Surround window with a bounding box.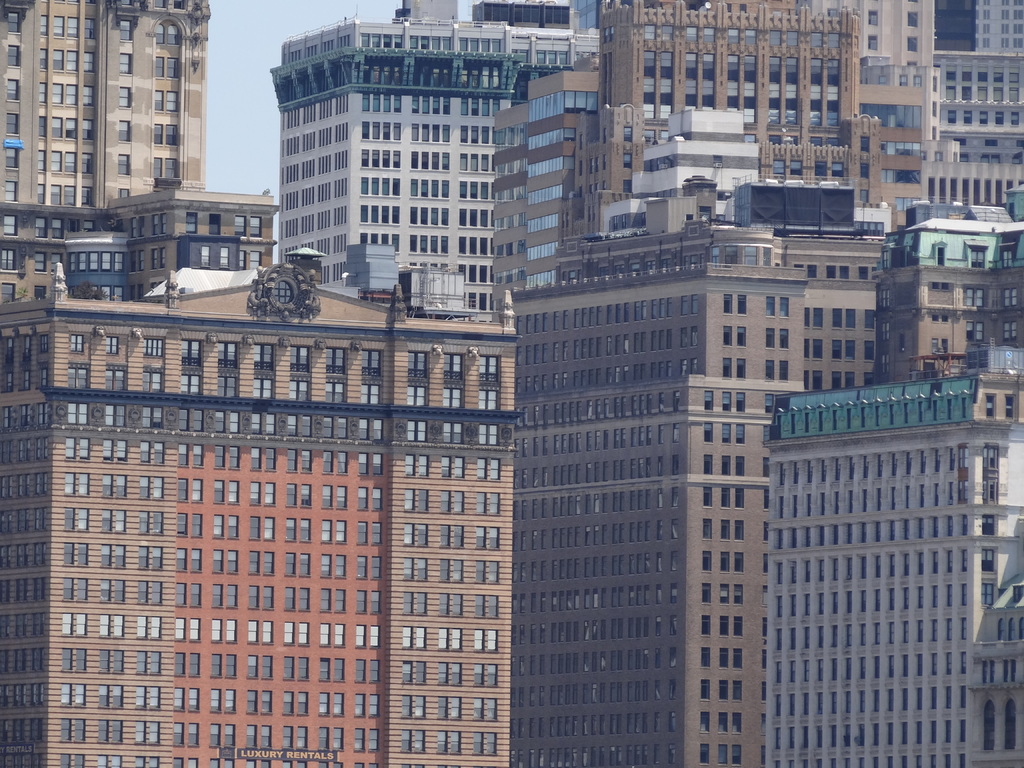
region(456, 31, 502, 56).
